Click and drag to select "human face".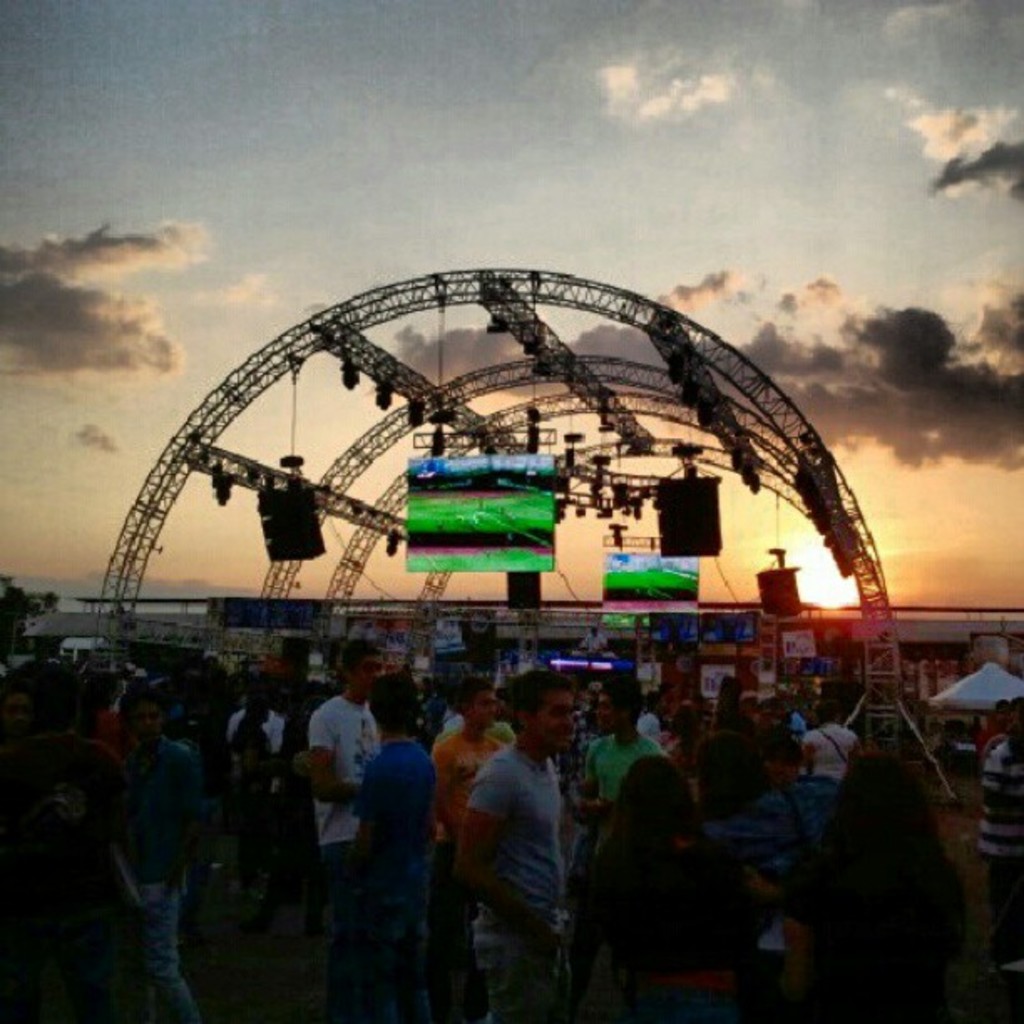
Selection: region(355, 658, 388, 701).
